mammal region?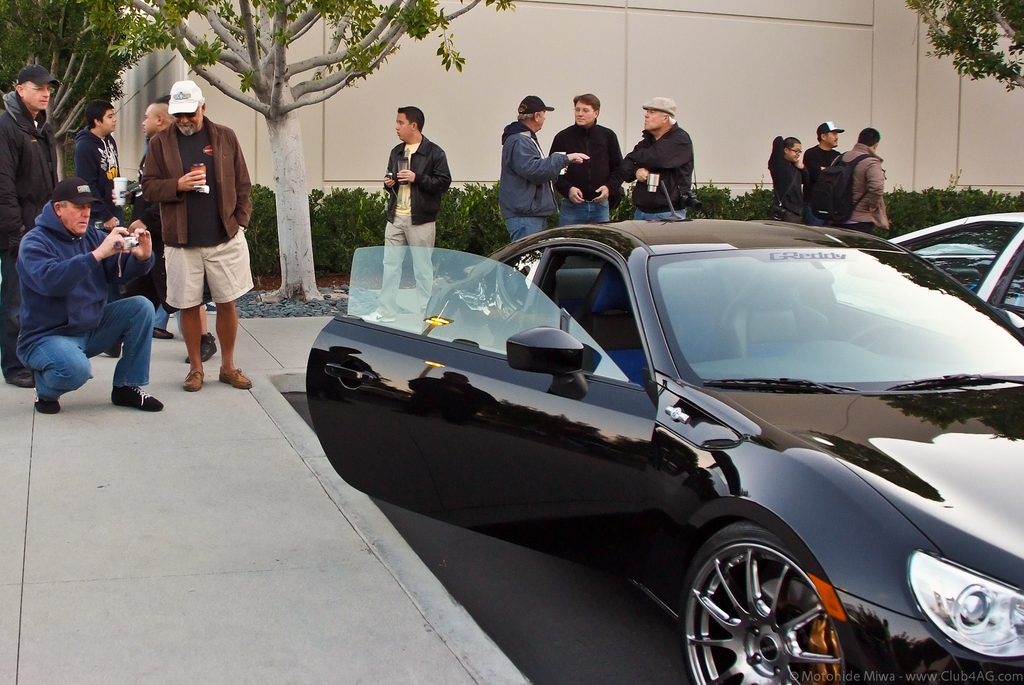
[x1=0, y1=61, x2=65, y2=384]
